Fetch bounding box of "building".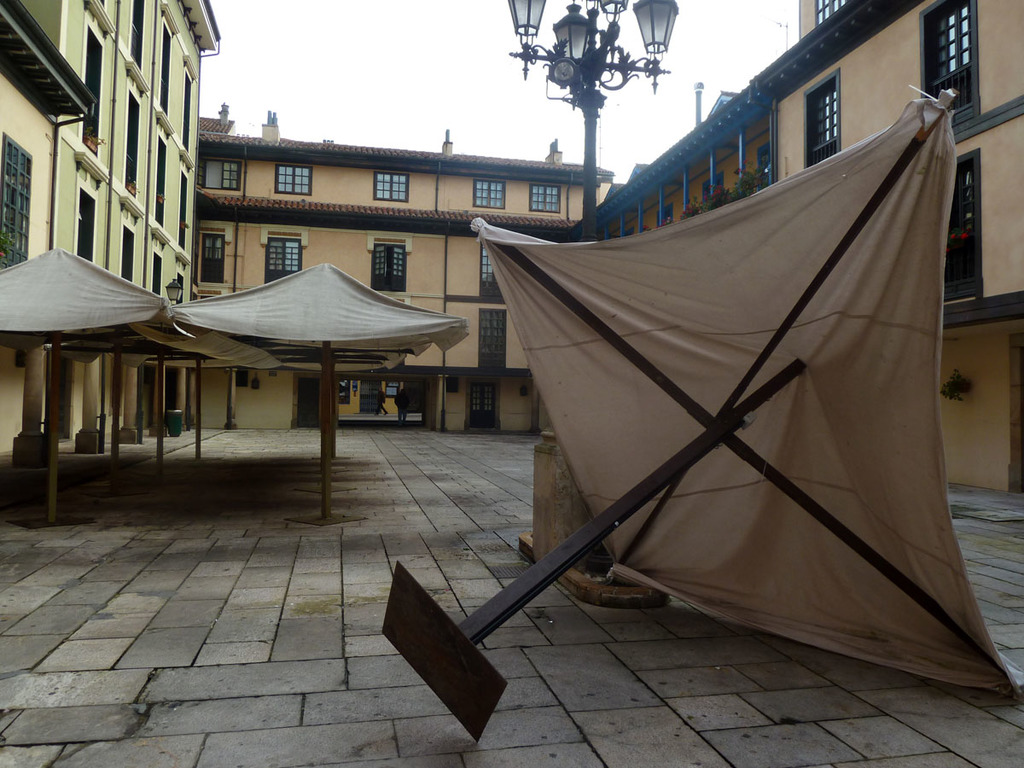
Bbox: (0,0,224,466).
